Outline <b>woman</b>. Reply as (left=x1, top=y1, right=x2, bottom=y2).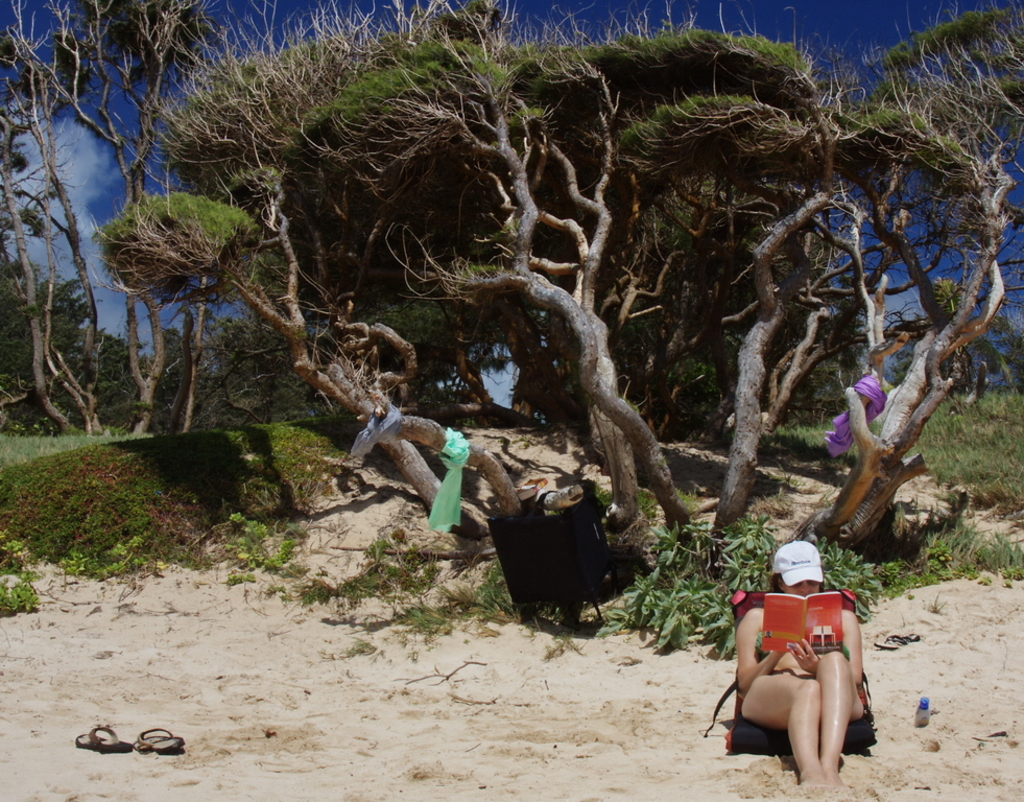
(left=728, top=510, right=873, bottom=783).
